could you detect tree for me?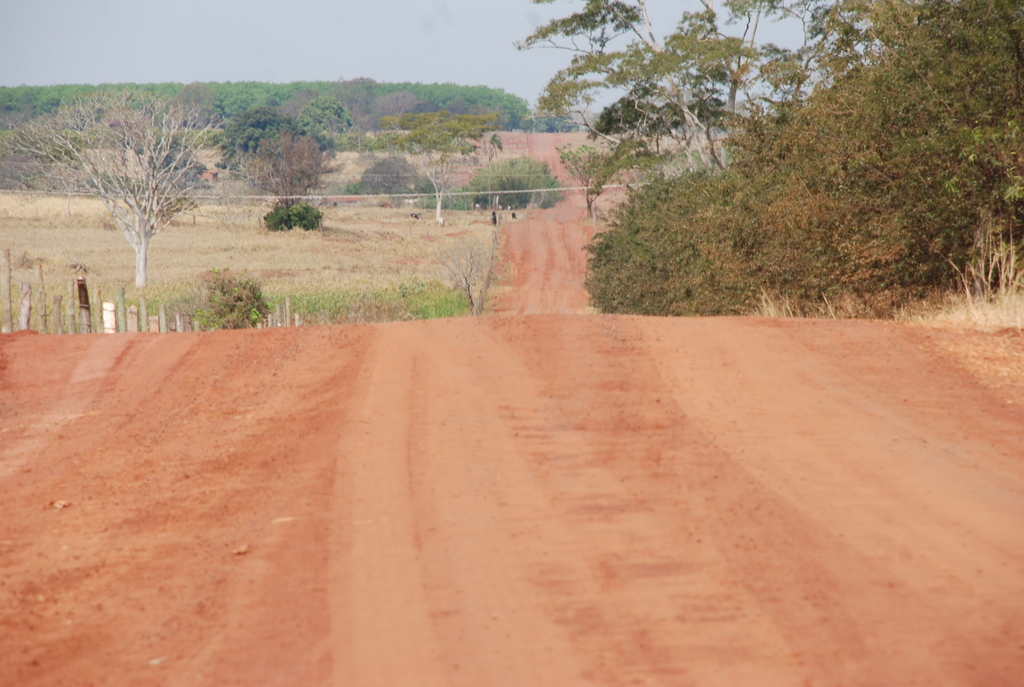
Detection result: [x1=462, y1=140, x2=546, y2=211].
